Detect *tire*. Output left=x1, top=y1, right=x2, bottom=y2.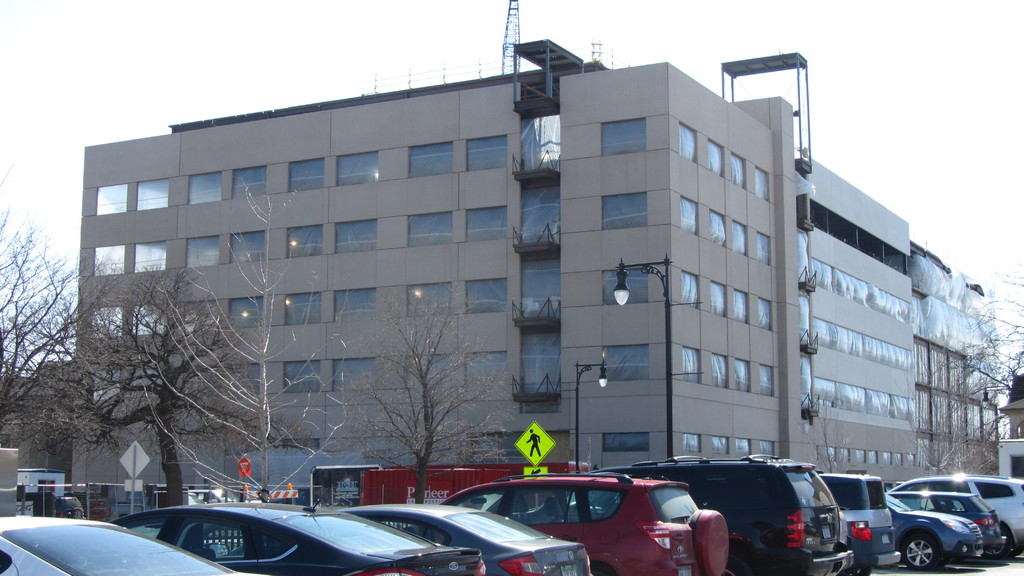
left=840, top=564, right=870, bottom=575.
